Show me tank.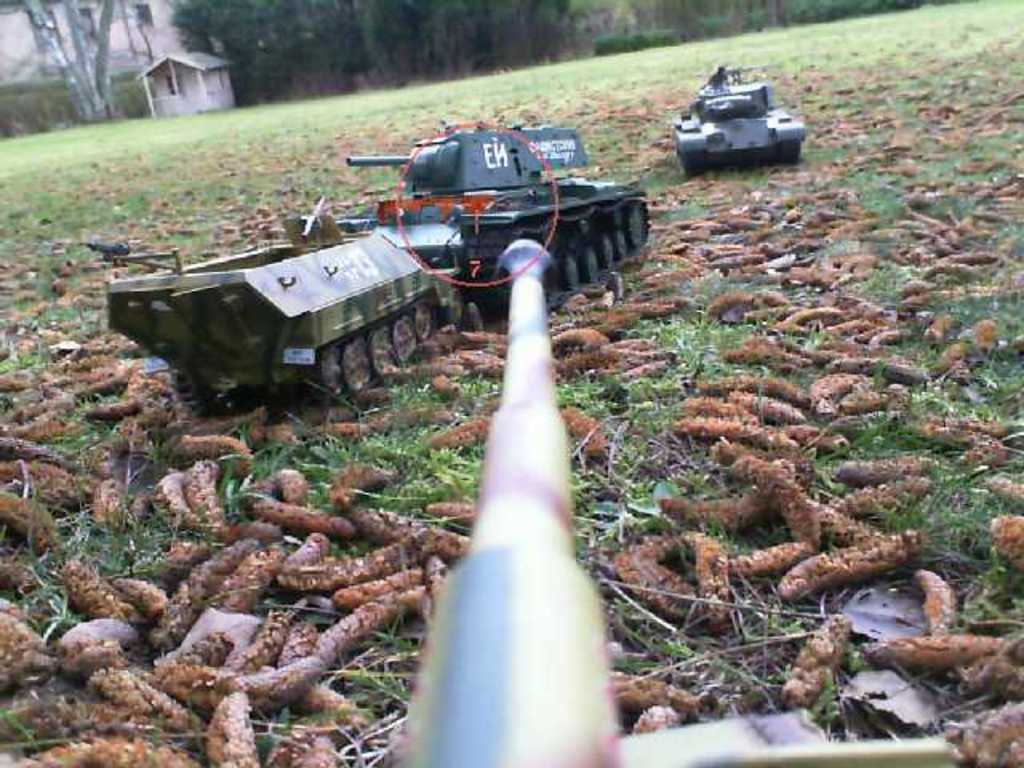
tank is here: {"x1": 378, "y1": 240, "x2": 970, "y2": 766}.
